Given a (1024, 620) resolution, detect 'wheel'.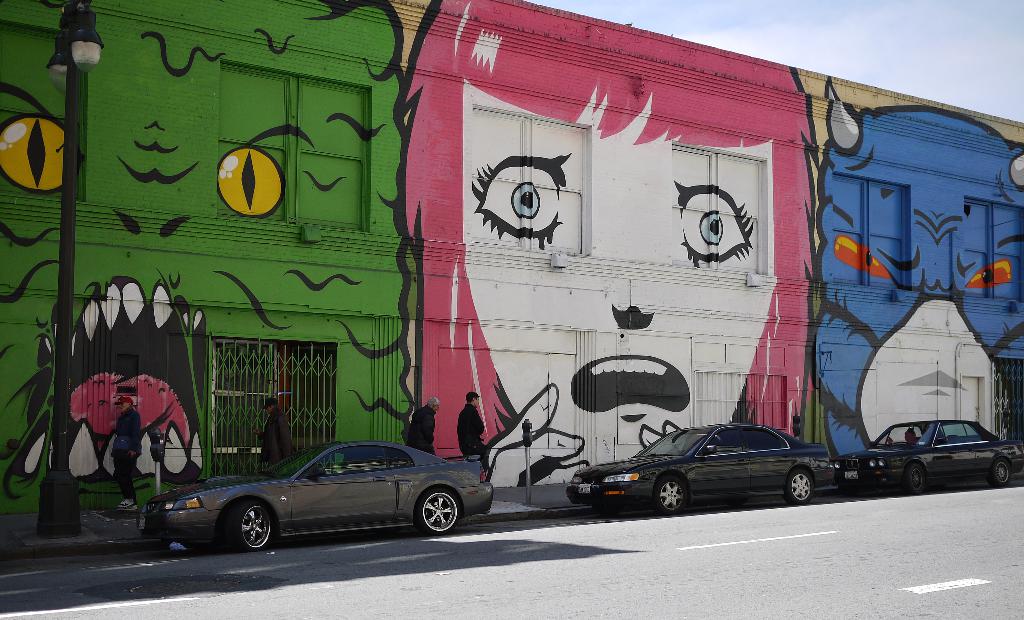
BBox(220, 500, 278, 551).
